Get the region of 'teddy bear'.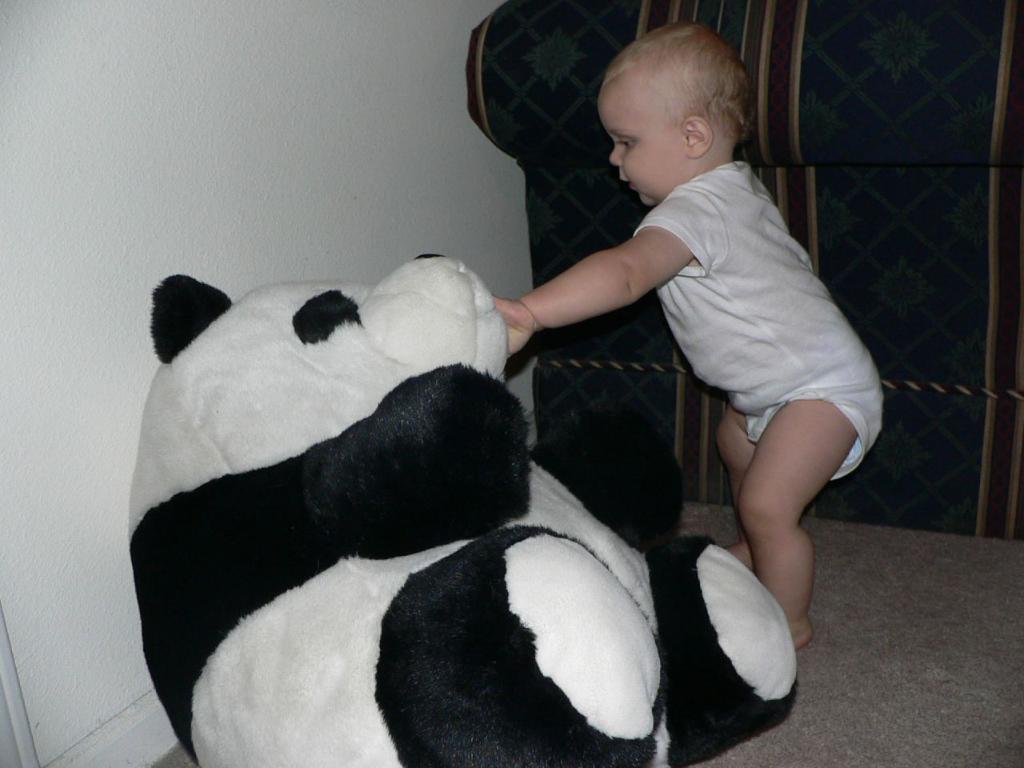
122 249 802 767.
